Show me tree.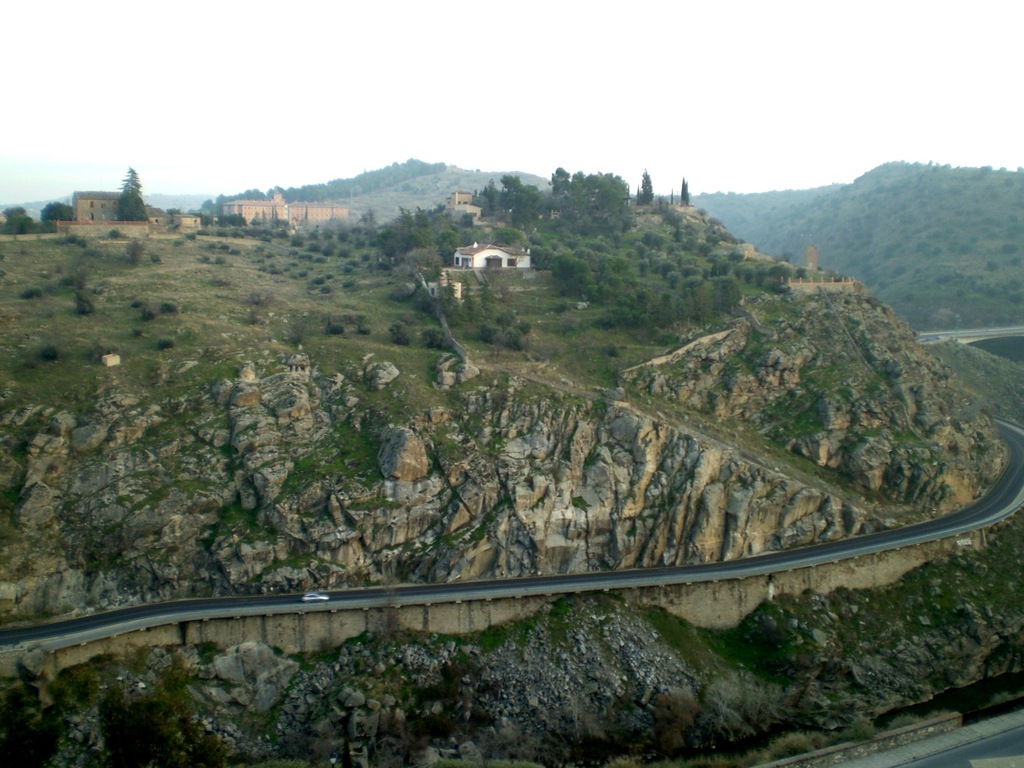
tree is here: 931 306 958 328.
